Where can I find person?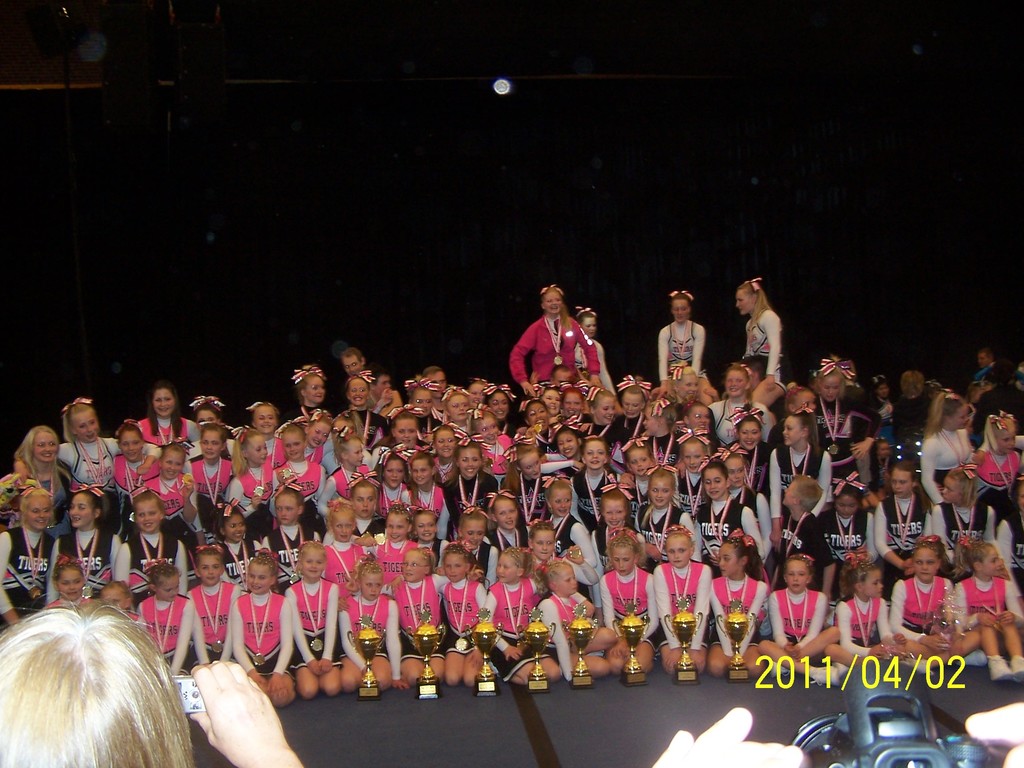
You can find it at [x1=397, y1=535, x2=455, y2=687].
